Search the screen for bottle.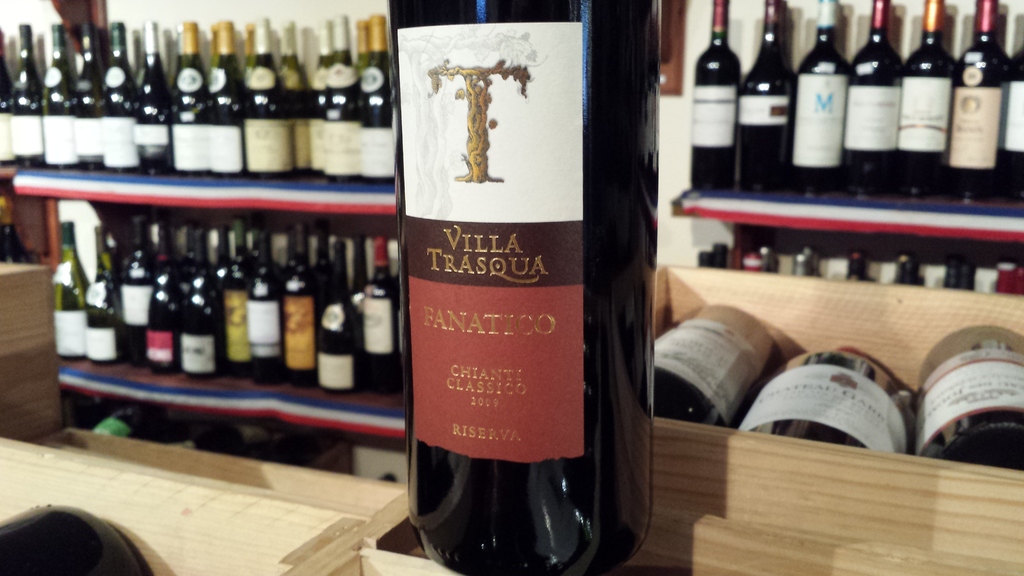
Found at detection(900, 0, 957, 199).
